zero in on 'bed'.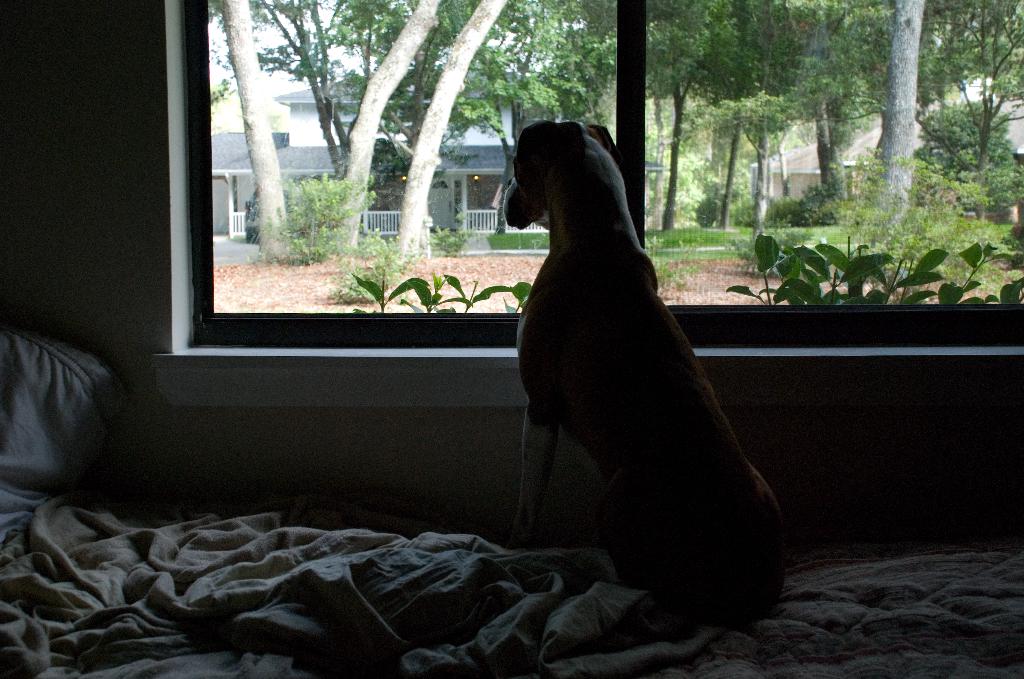
Zeroed in: 0,332,1008,678.
